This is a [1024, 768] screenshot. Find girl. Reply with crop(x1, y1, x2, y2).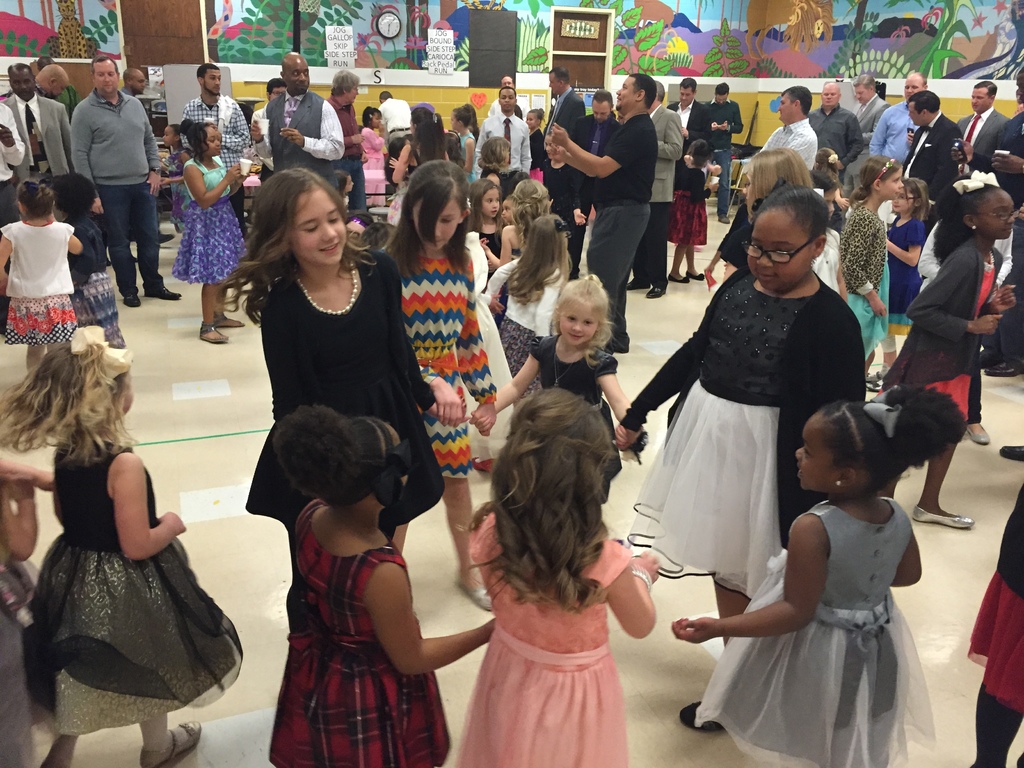
crop(262, 409, 498, 767).
